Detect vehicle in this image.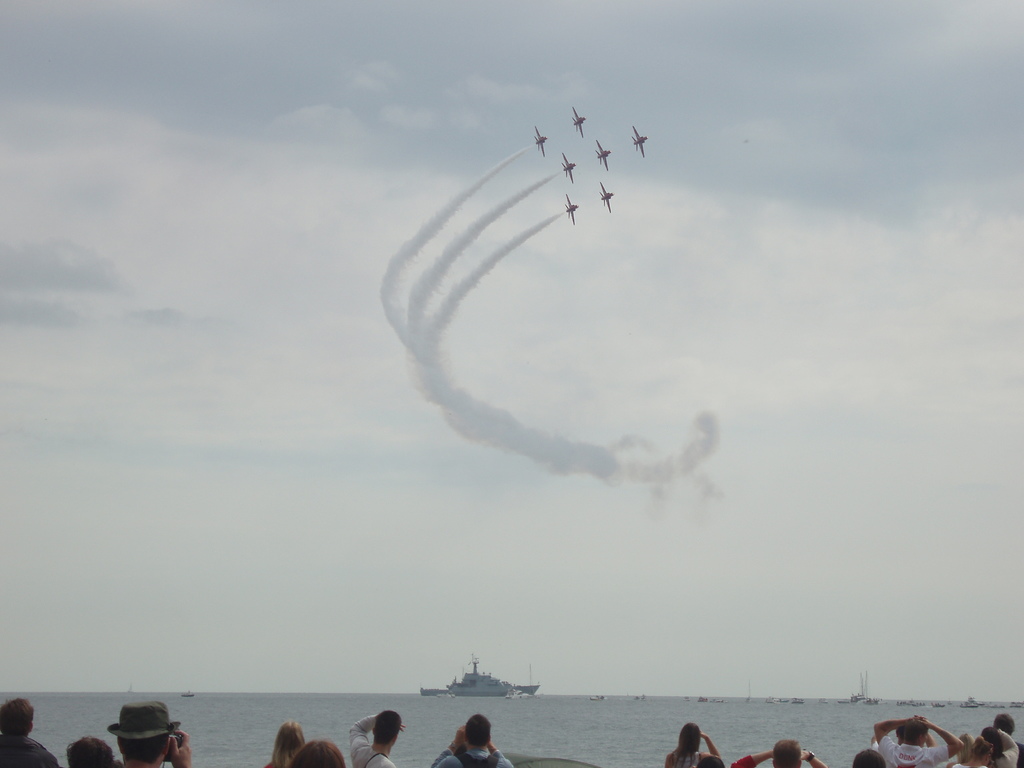
Detection: rect(596, 182, 614, 213).
